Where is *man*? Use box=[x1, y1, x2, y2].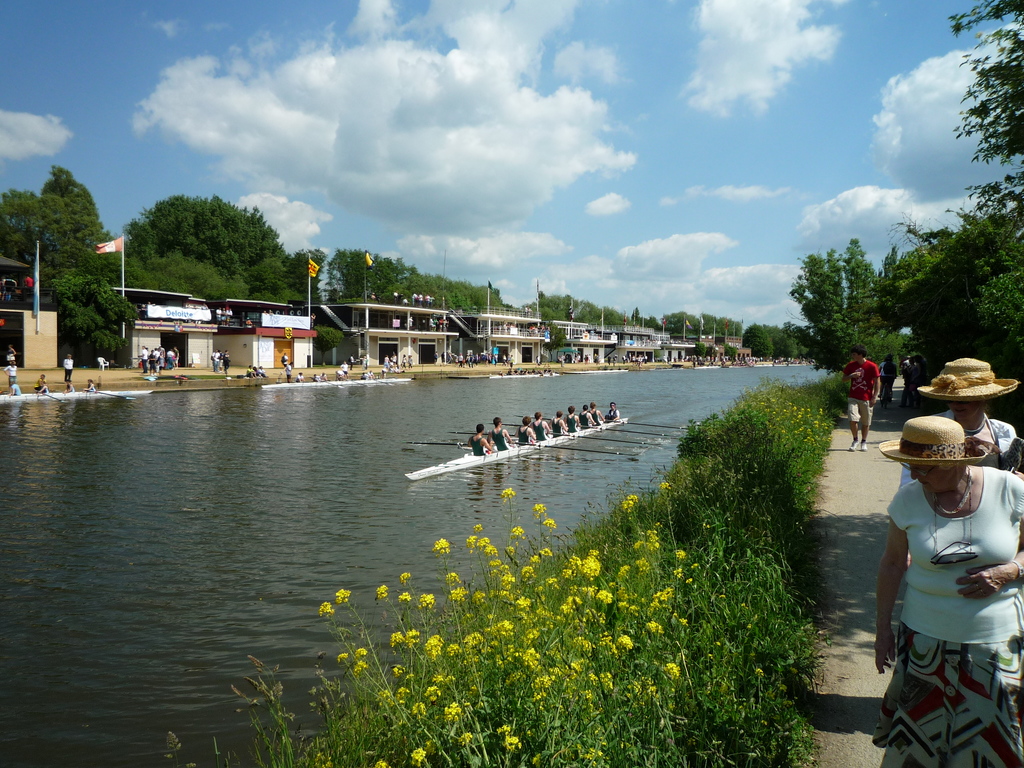
box=[527, 408, 553, 439].
